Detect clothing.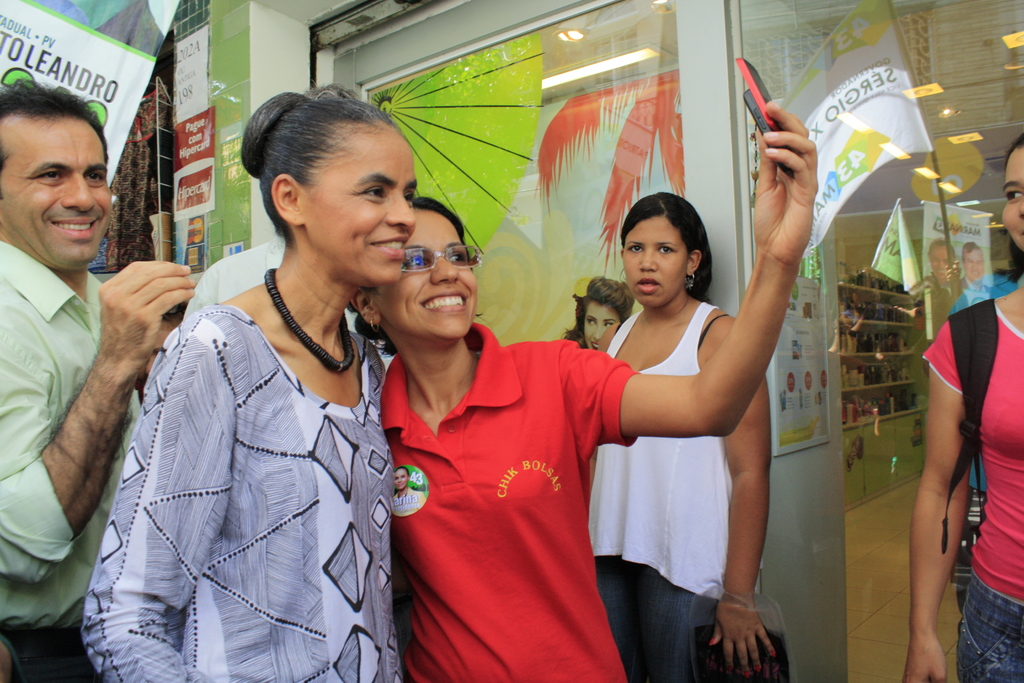
Detected at 916/299/1023/682.
